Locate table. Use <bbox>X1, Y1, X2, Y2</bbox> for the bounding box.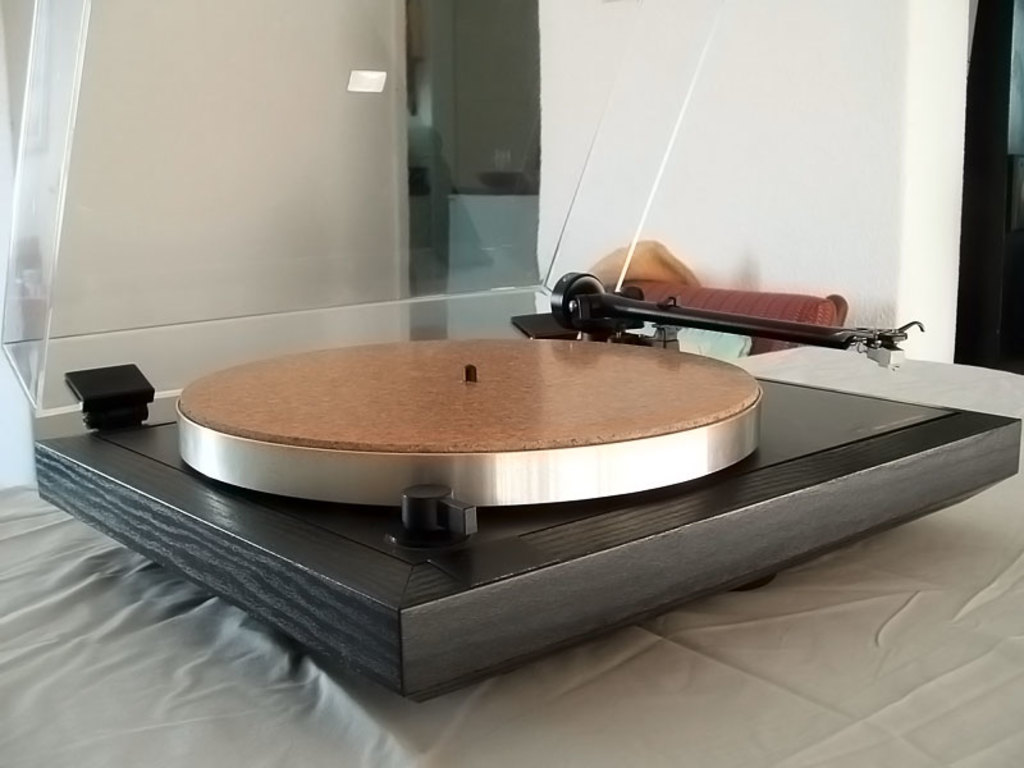
<bbox>0, 337, 1023, 767</bbox>.
